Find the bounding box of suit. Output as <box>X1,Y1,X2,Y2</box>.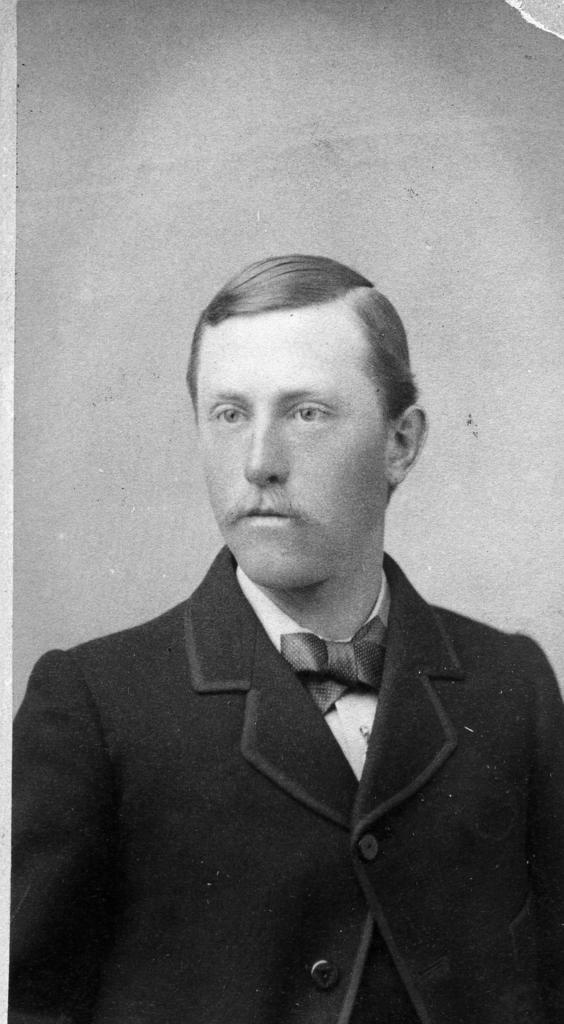
<box>52,513,530,982</box>.
